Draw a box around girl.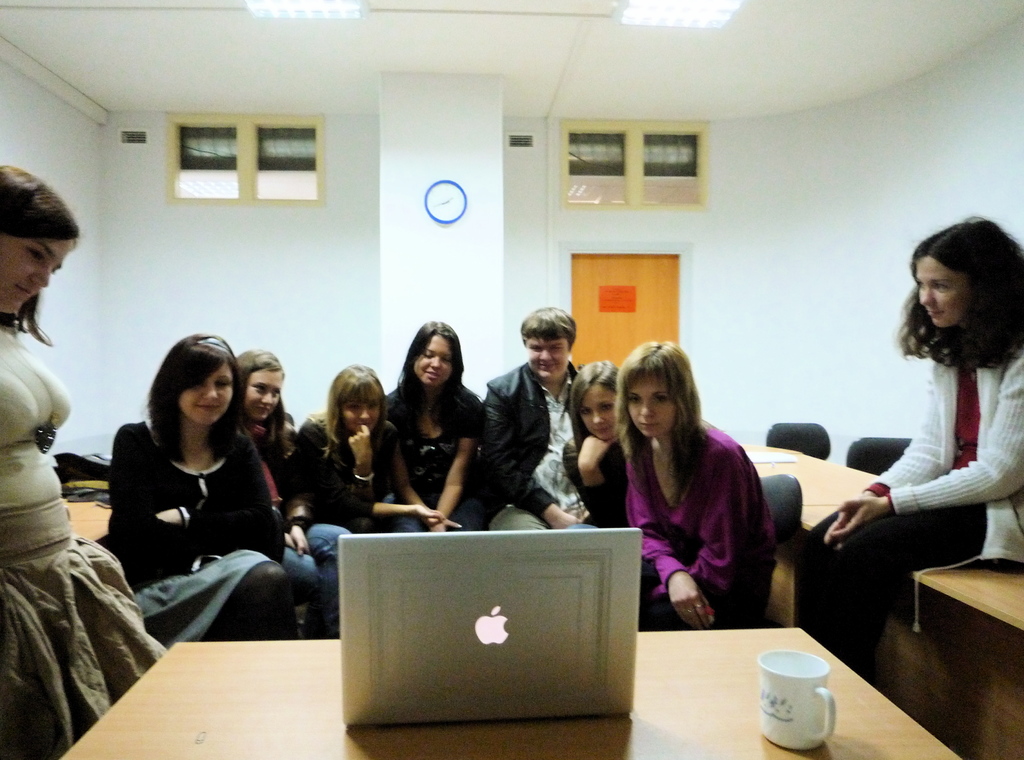
0:158:169:759.
